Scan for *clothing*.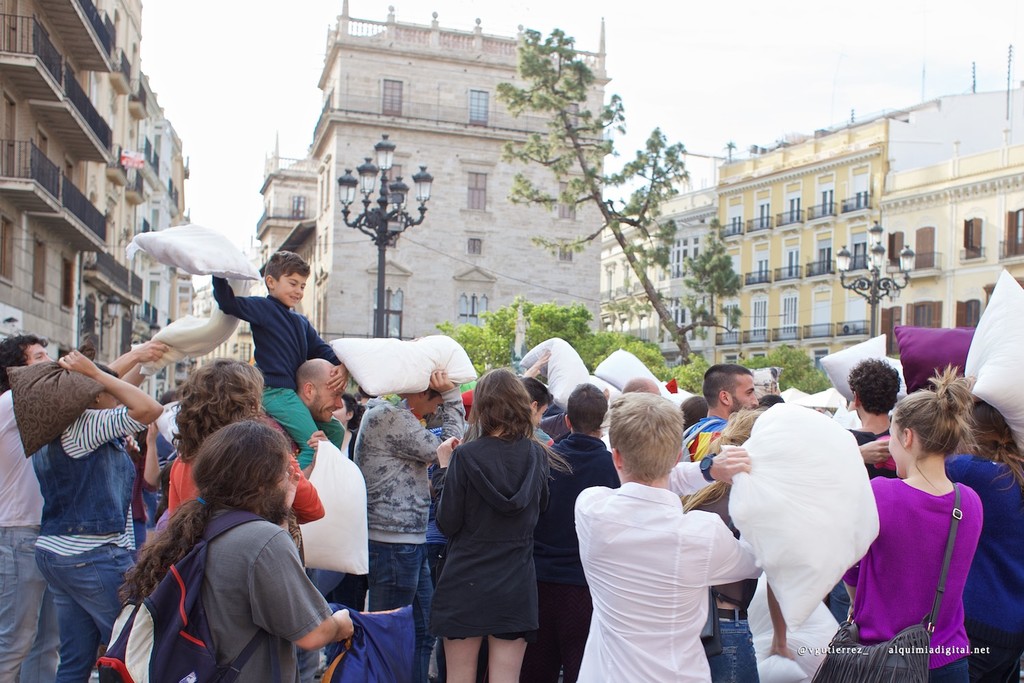
Scan result: (x1=23, y1=409, x2=152, y2=682).
